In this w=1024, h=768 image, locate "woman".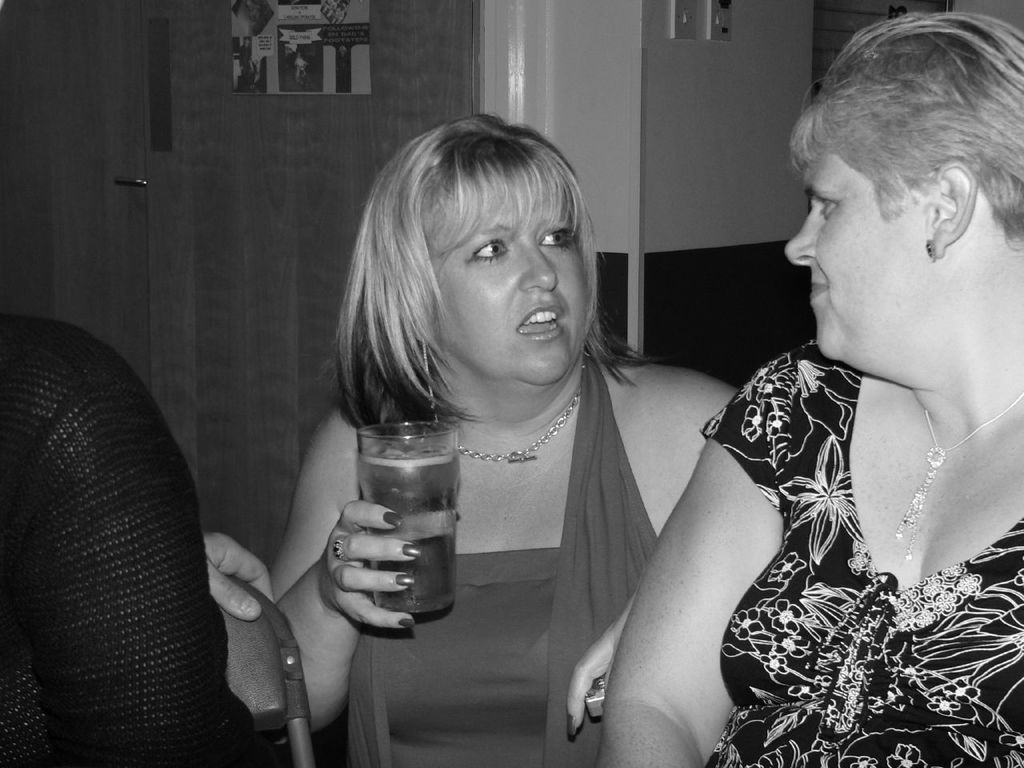
Bounding box: pyautogui.locateOnScreen(562, 27, 1011, 758).
